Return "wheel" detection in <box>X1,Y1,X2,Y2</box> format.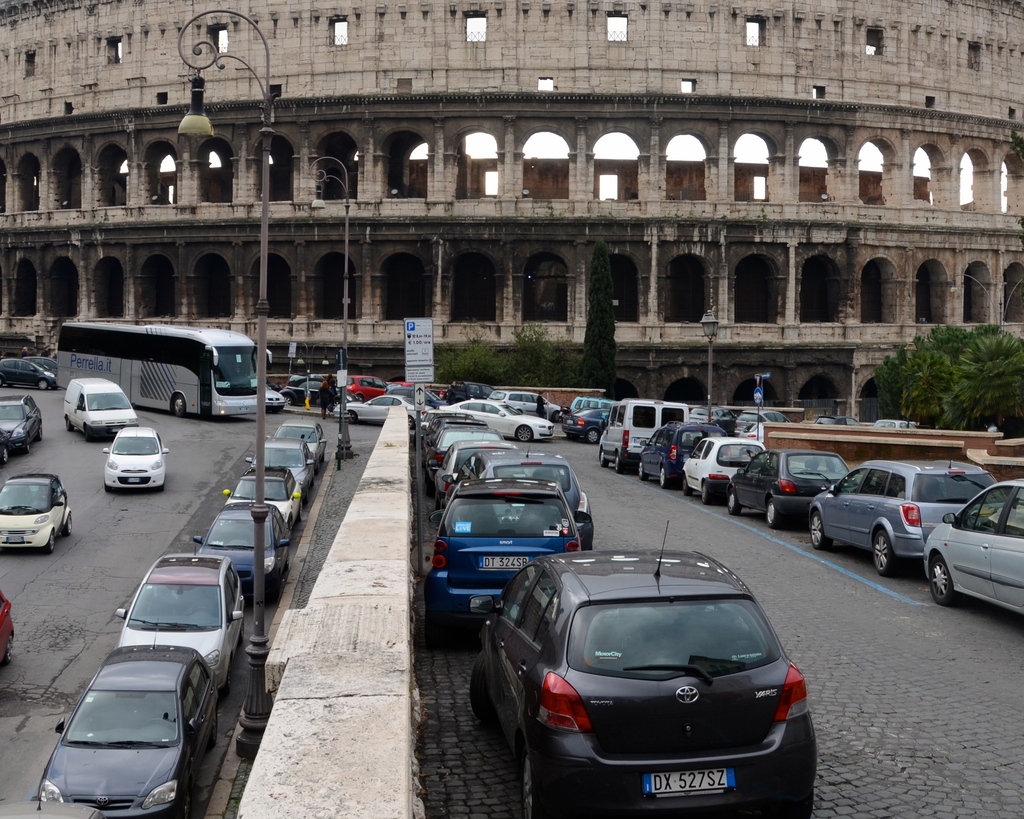
<box>426,612,449,638</box>.
